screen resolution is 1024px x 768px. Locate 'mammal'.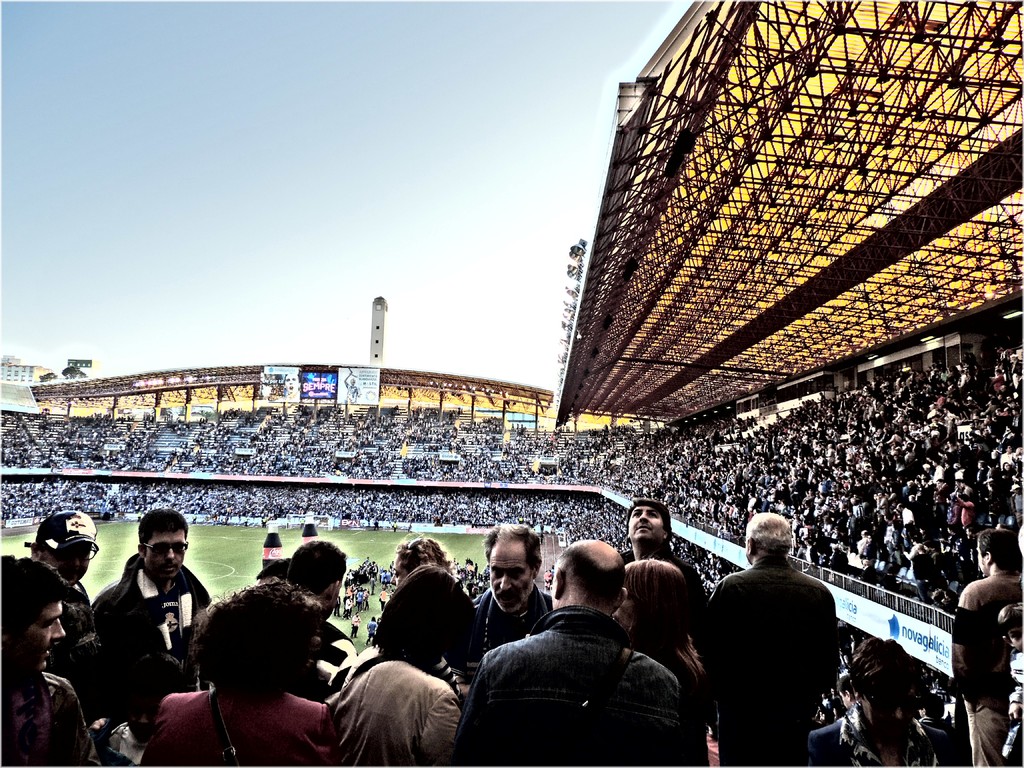
458,538,705,767.
